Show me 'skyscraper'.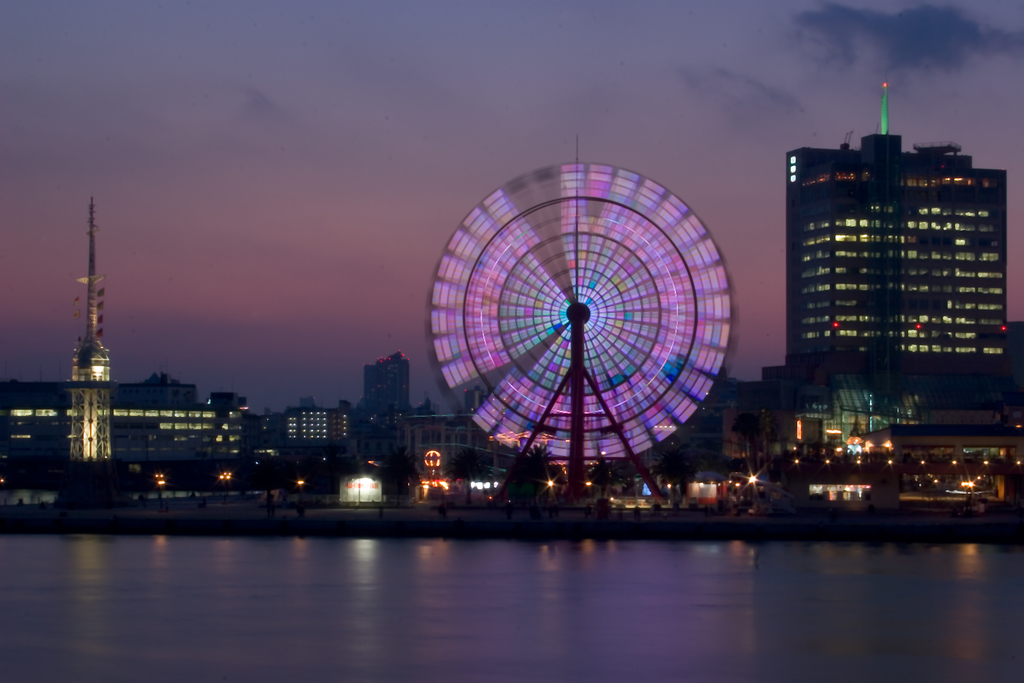
'skyscraper' is here: x1=792, y1=126, x2=1008, y2=416.
